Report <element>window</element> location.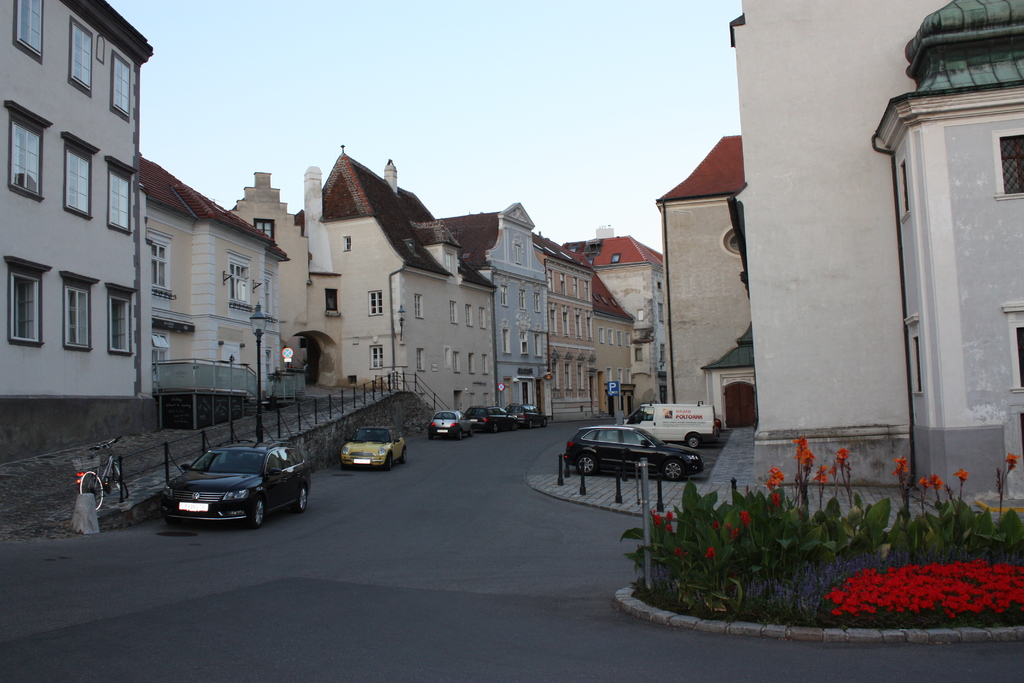
Report: [x1=479, y1=353, x2=488, y2=373].
